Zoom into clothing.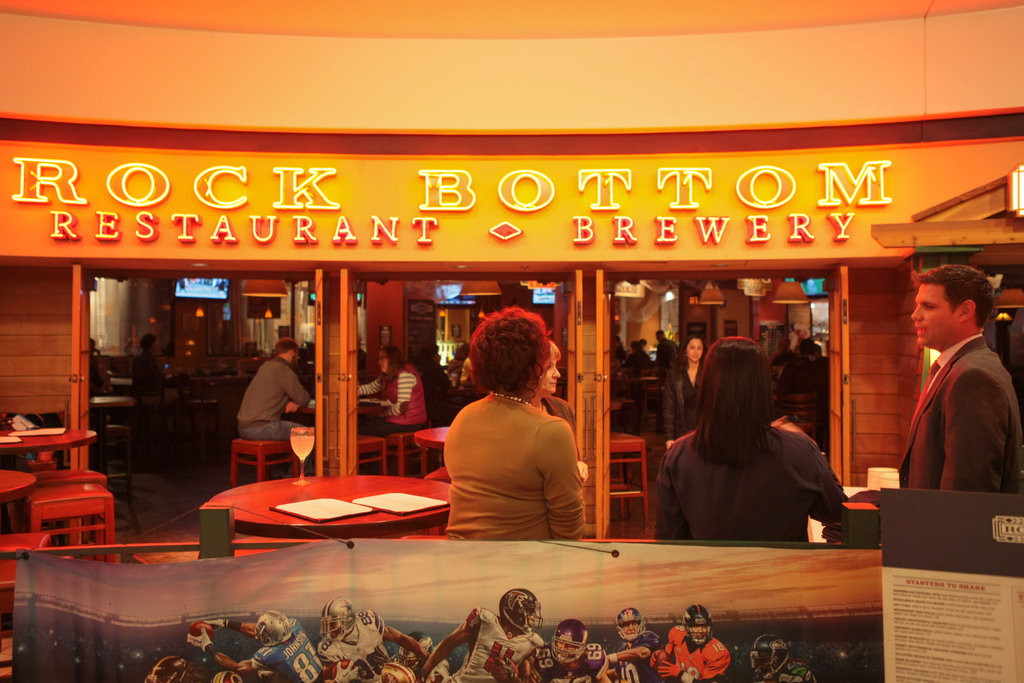
Zoom target: [x1=230, y1=356, x2=313, y2=472].
